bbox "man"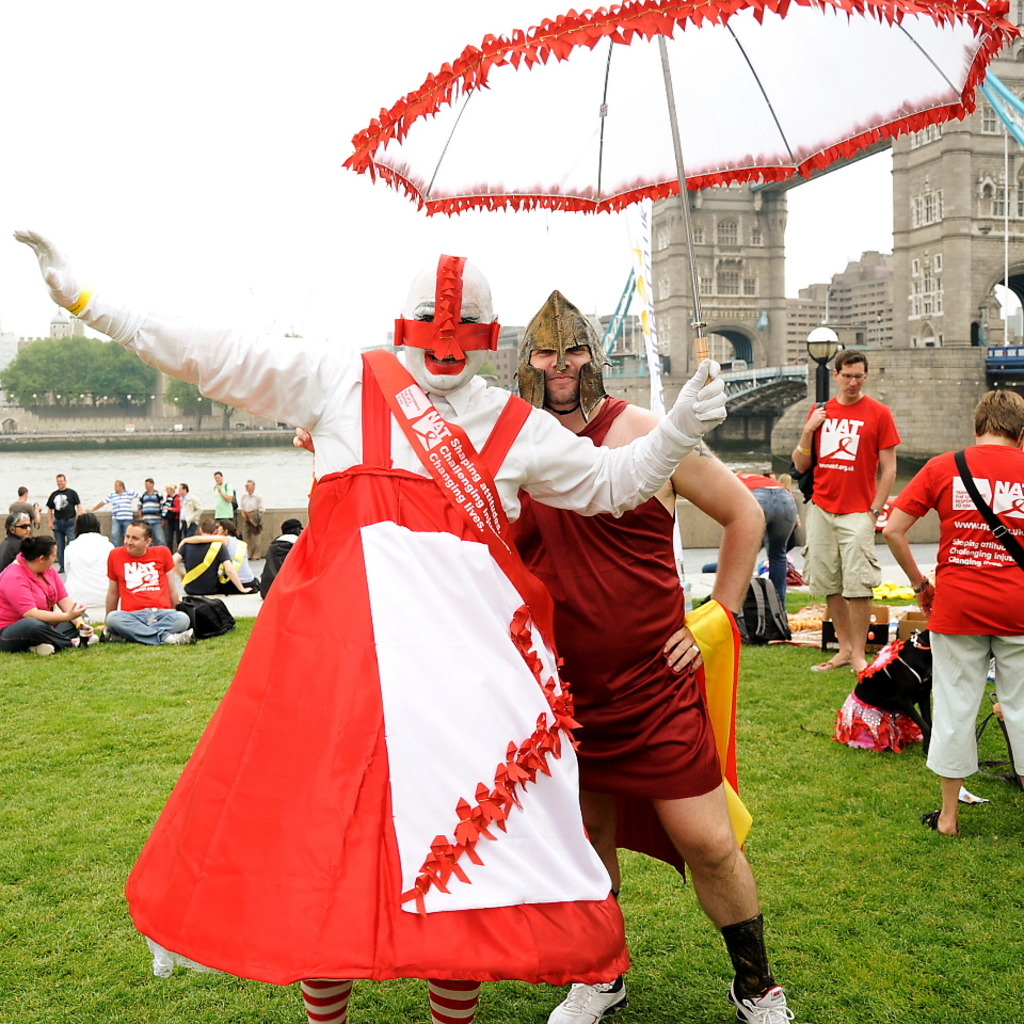
787:342:905:668
